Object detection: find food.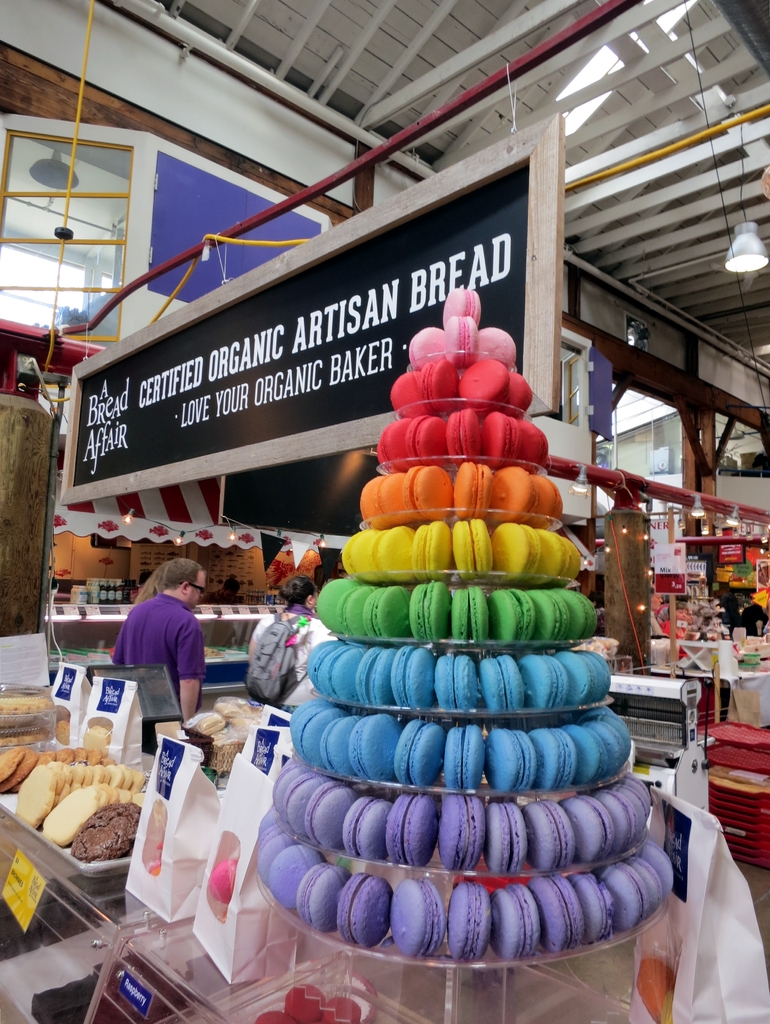
295:866:353:938.
